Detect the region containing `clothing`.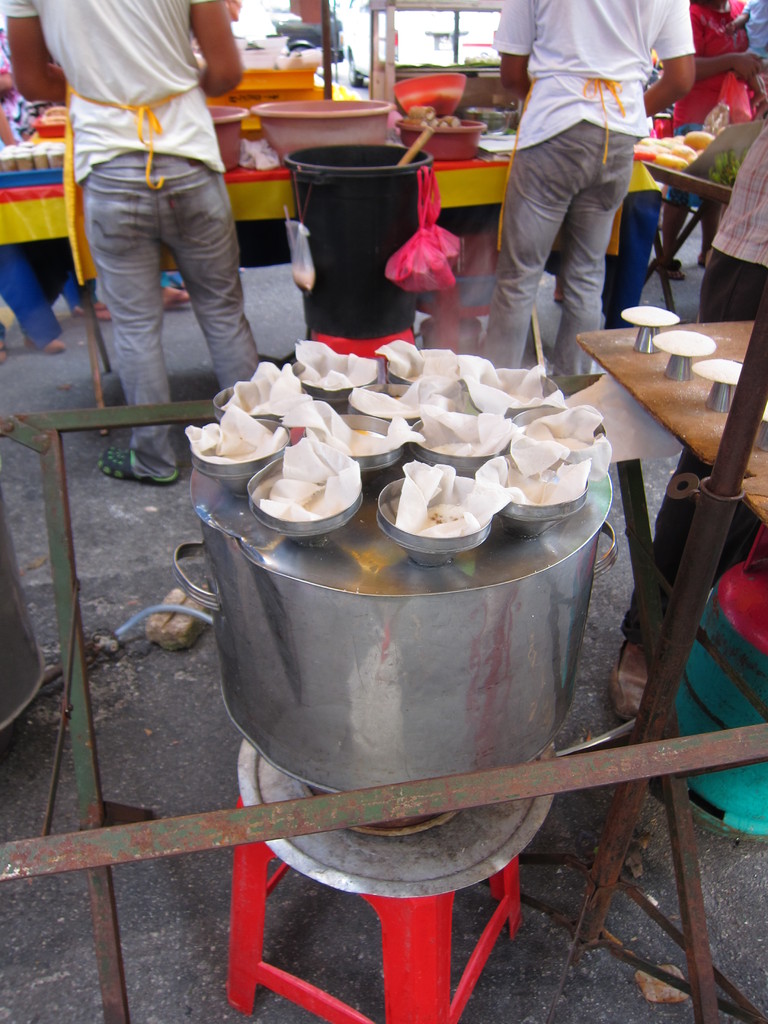
crop(496, 19, 660, 346).
